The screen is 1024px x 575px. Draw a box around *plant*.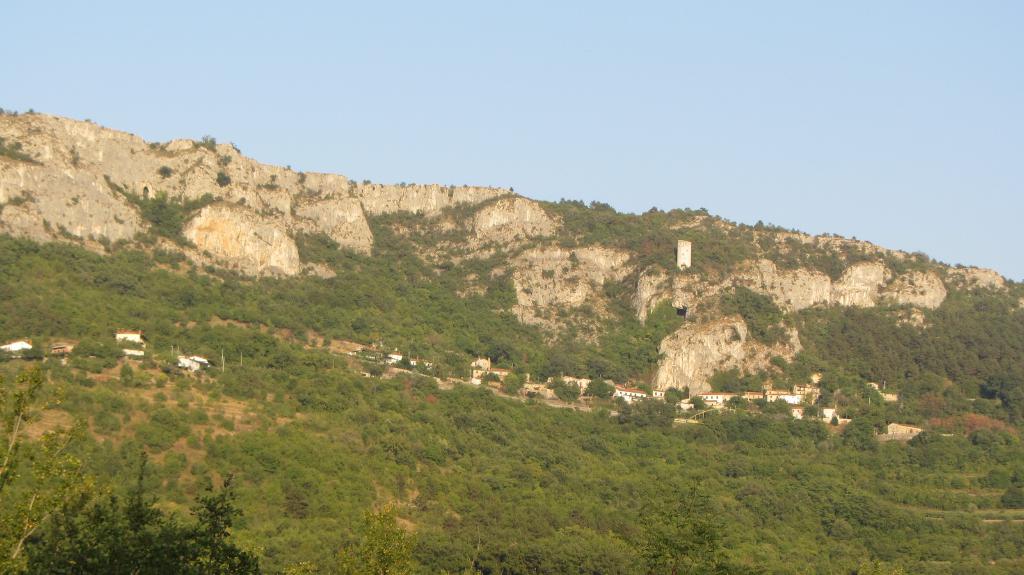
(0,138,42,168).
